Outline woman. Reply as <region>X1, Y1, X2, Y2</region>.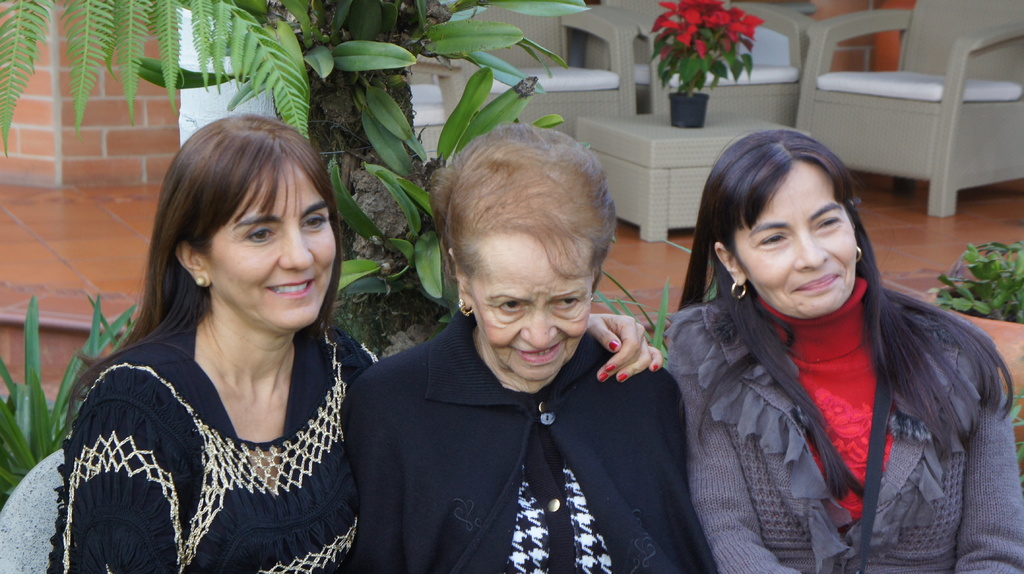
<region>668, 132, 1023, 573</region>.
